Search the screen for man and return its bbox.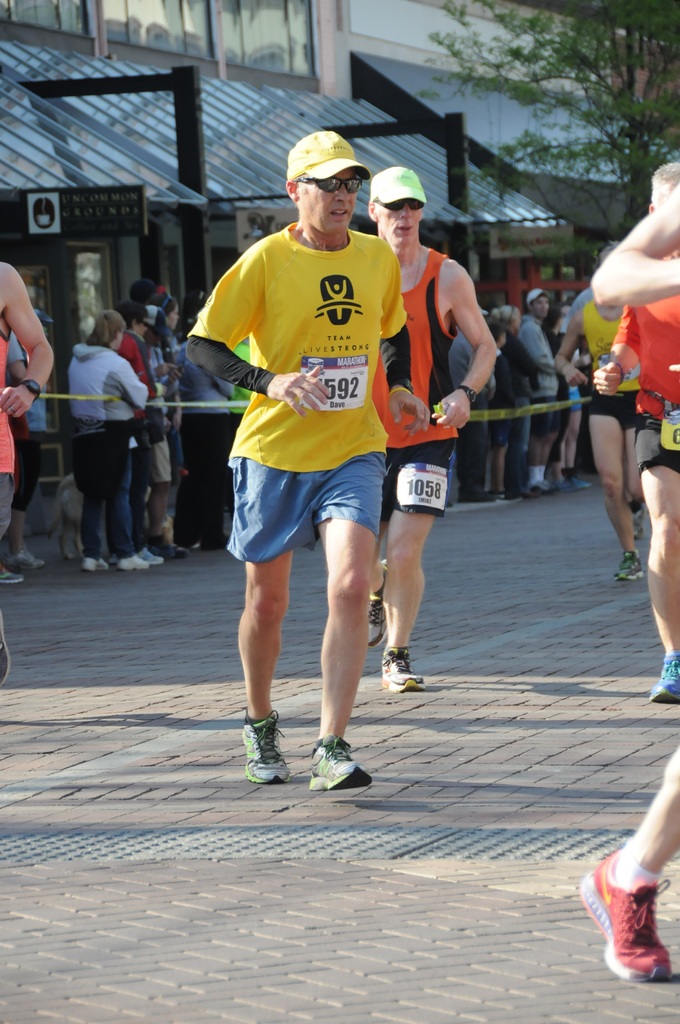
Found: [179, 129, 430, 795].
